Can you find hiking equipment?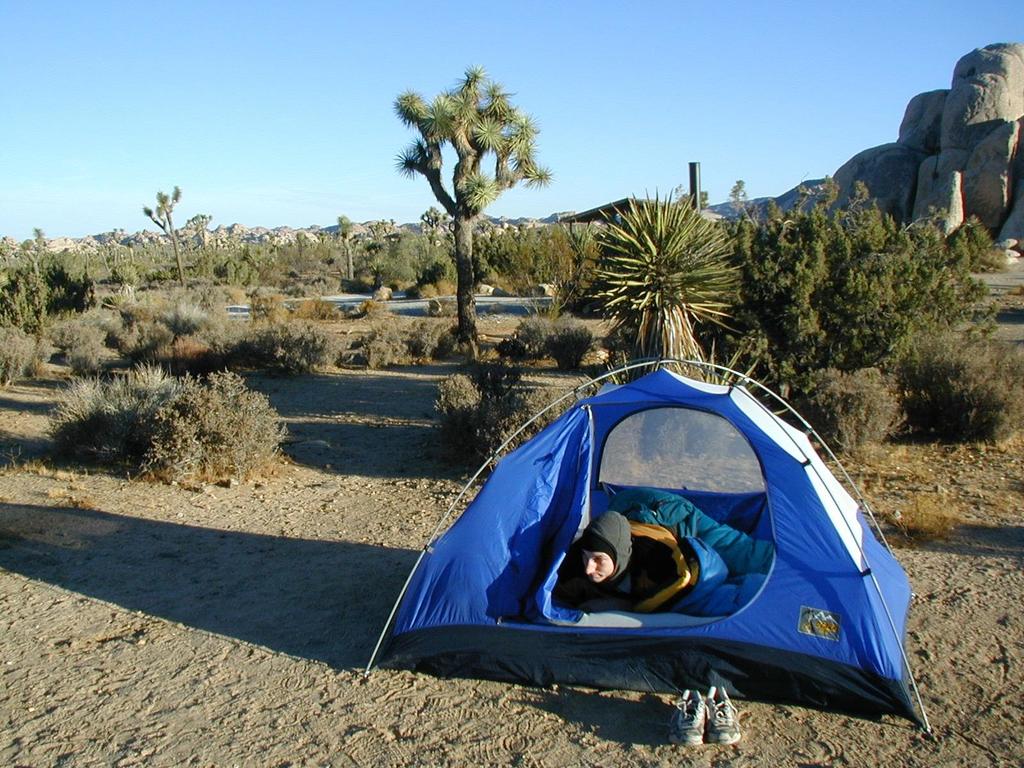
Yes, bounding box: left=361, top=358, right=932, bottom=737.
